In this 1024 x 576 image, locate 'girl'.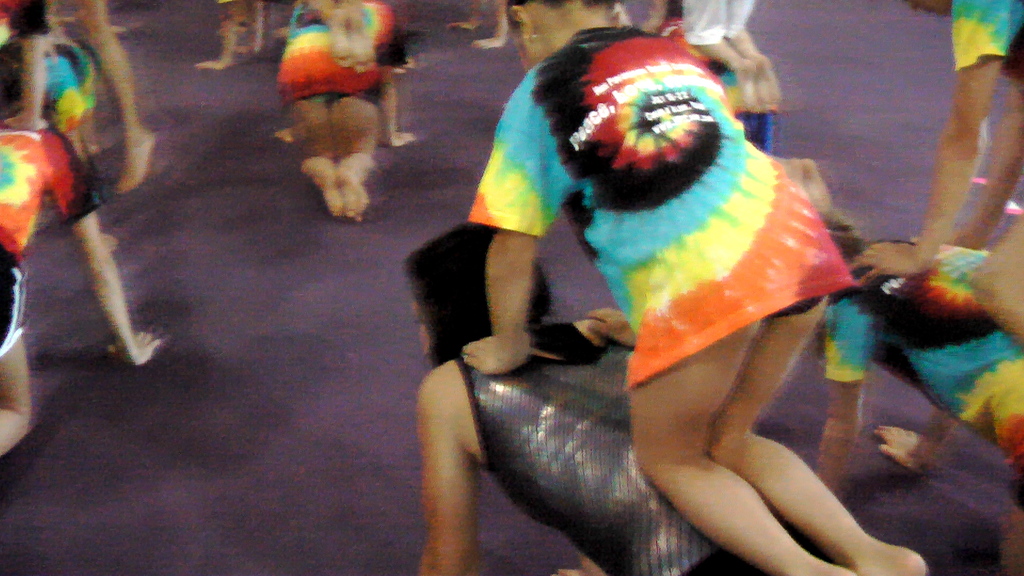
Bounding box: {"x1": 458, "y1": 0, "x2": 924, "y2": 573}.
